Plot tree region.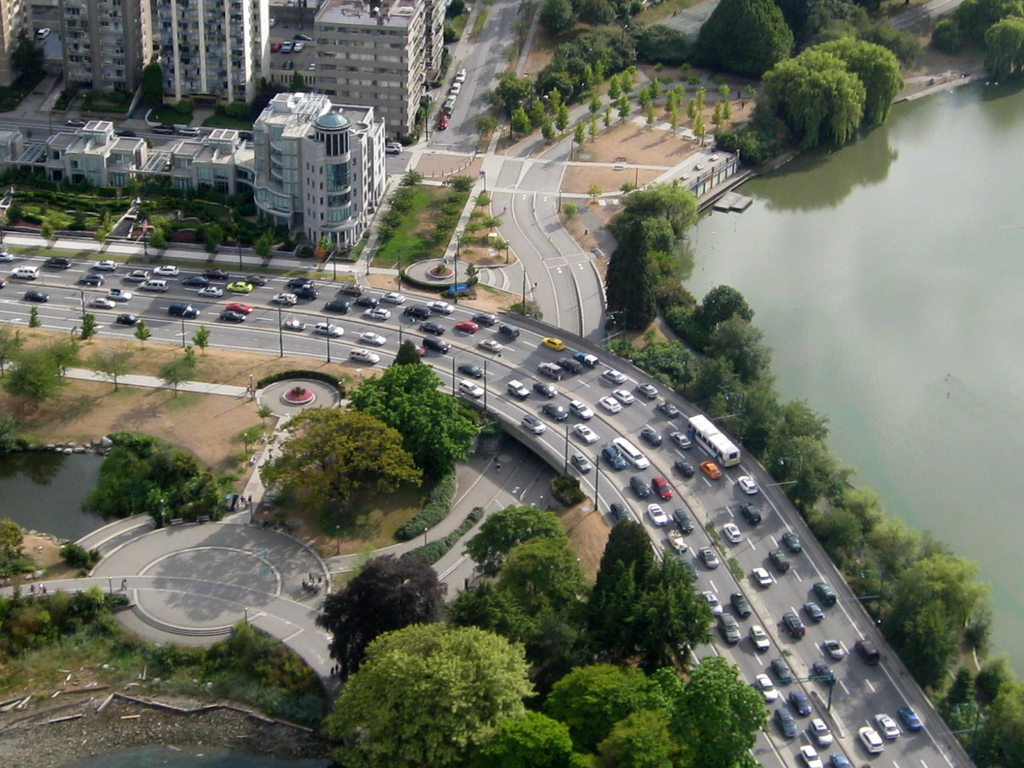
Plotted at (348, 360, 480, 484).
